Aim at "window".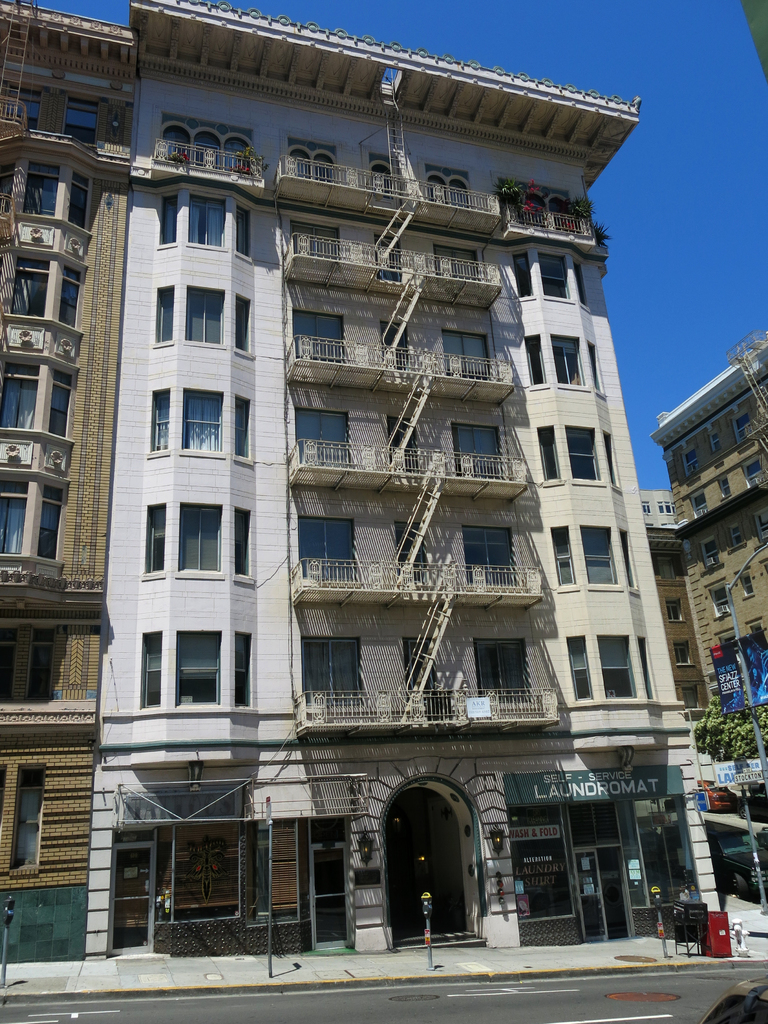
Aimed at [x1=295, y1=404, x2=346, y2=463].
